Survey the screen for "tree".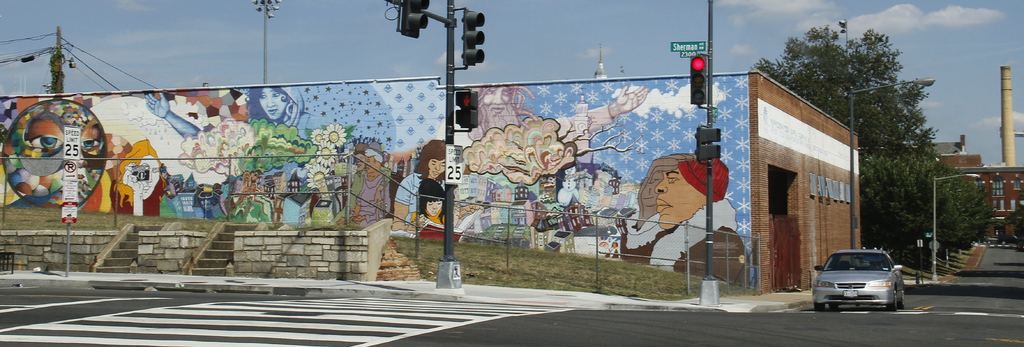
Survey found: Rect(790, 36, 976, 272).
